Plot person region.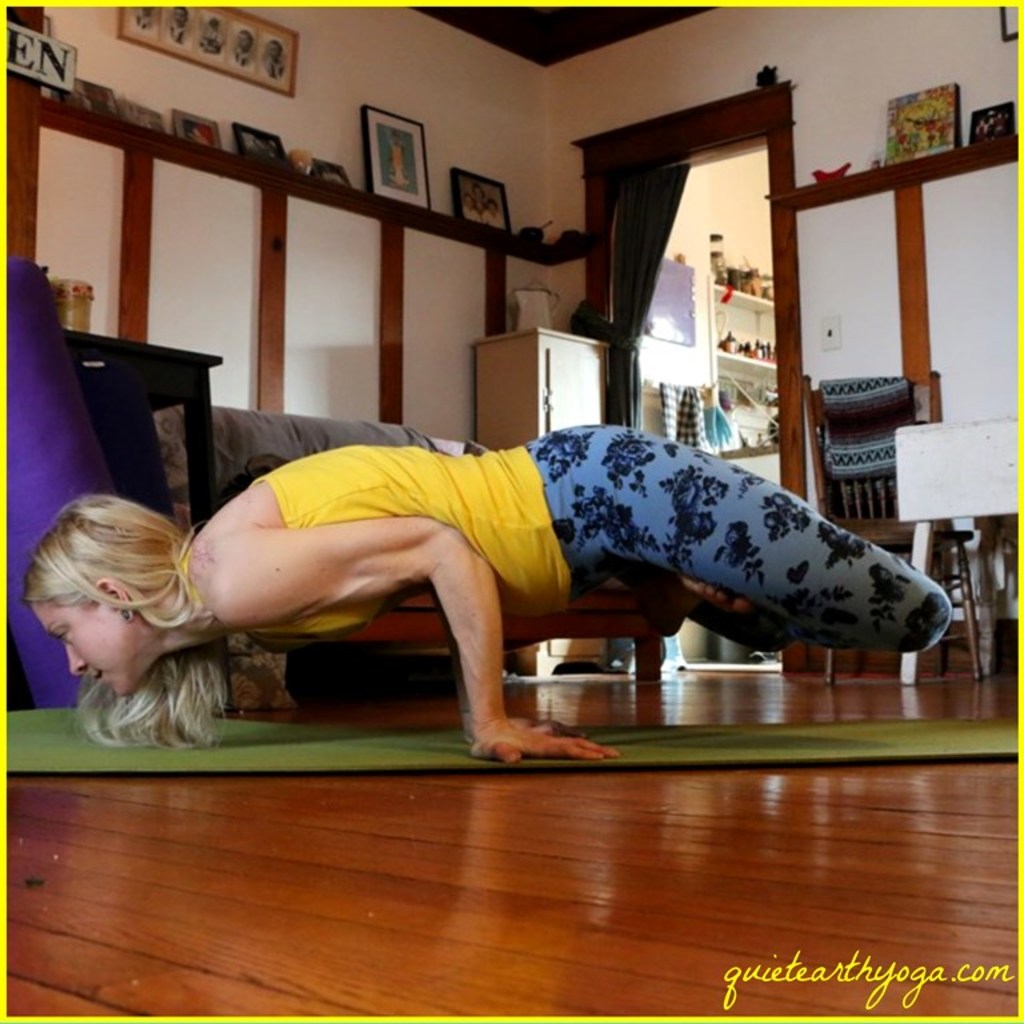
Plotted at 196,3,225,60.
